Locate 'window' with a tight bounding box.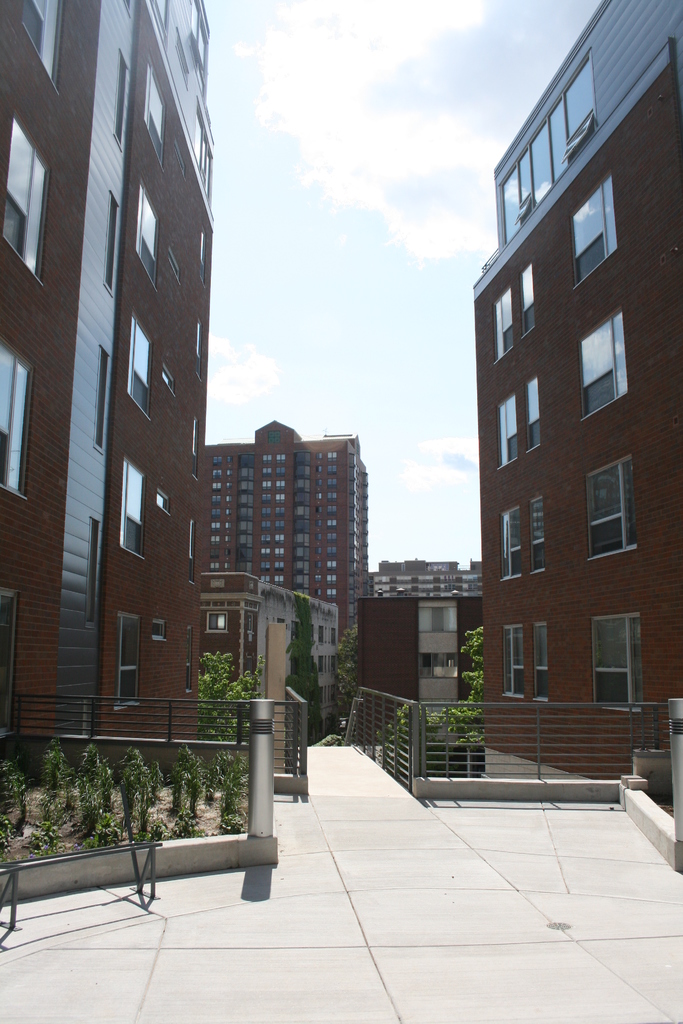
detection(263, 453, 270, 464).
